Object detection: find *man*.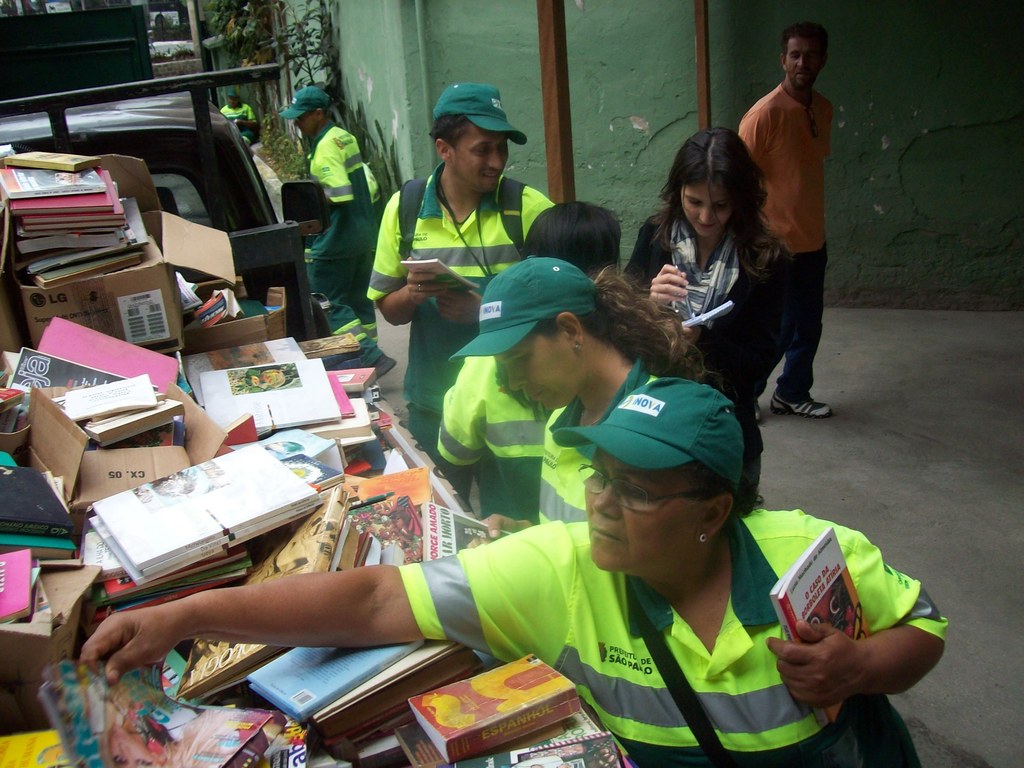
Rect(368, 83, 557, 457).
